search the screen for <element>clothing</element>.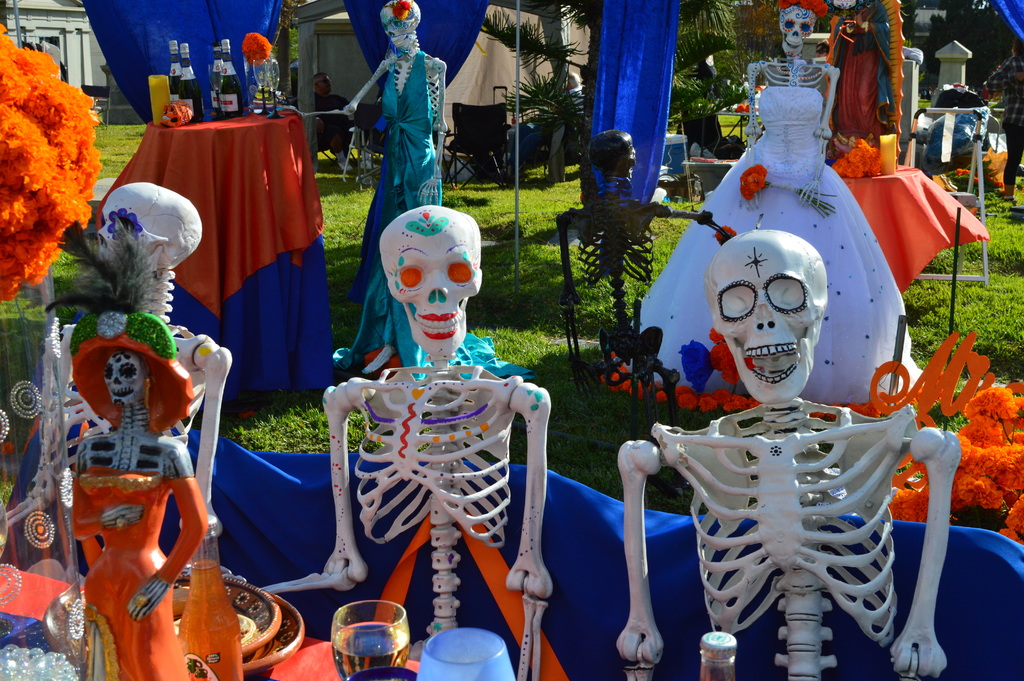
Found at <box>675,113,744,160</box>.
